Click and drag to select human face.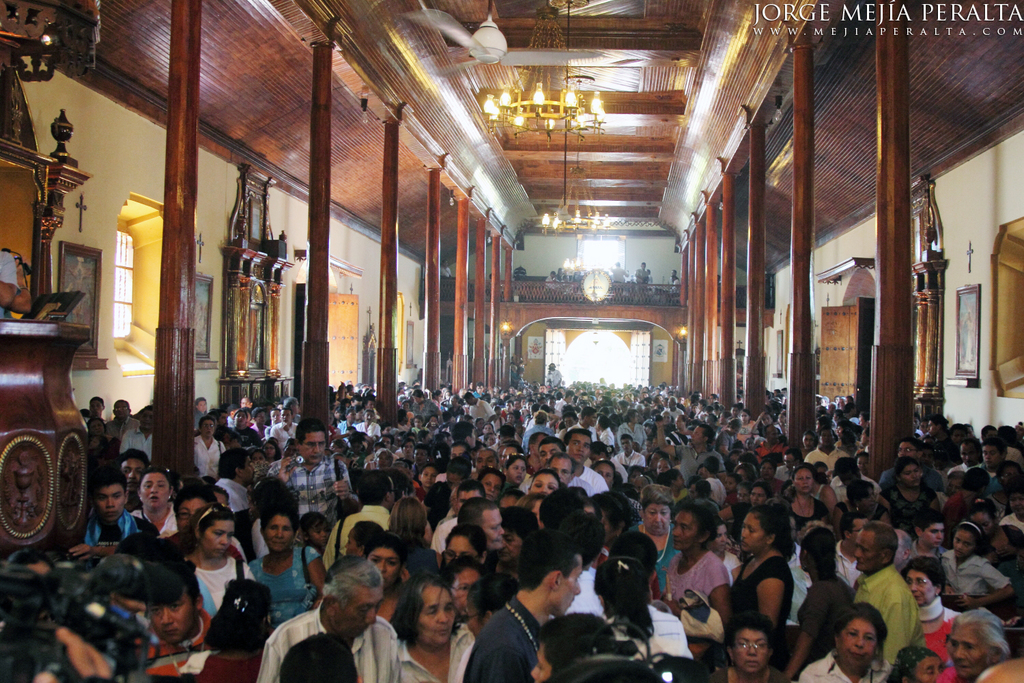
Selection: detection(376, 451, 389, 466).
